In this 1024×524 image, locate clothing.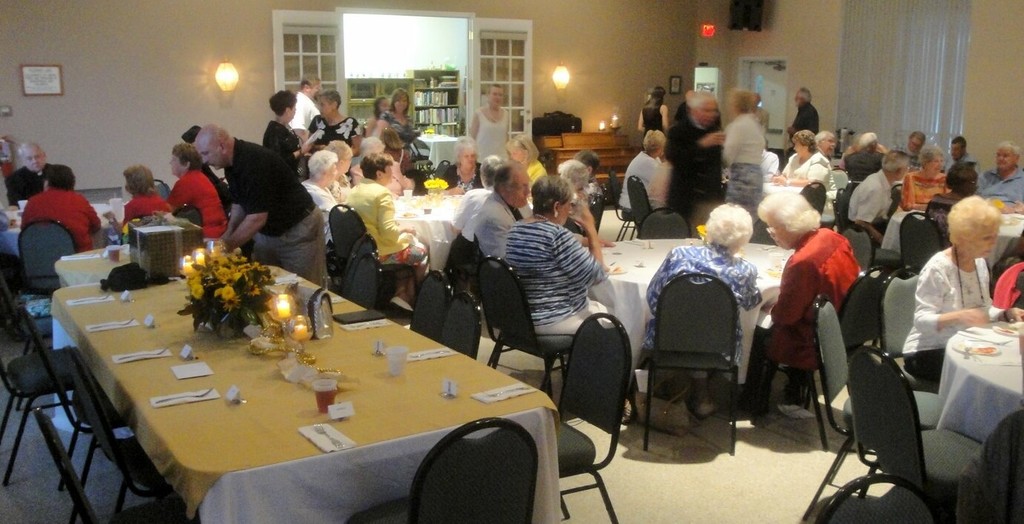
Bounding box: Rect(160, 171, 229, 249).
